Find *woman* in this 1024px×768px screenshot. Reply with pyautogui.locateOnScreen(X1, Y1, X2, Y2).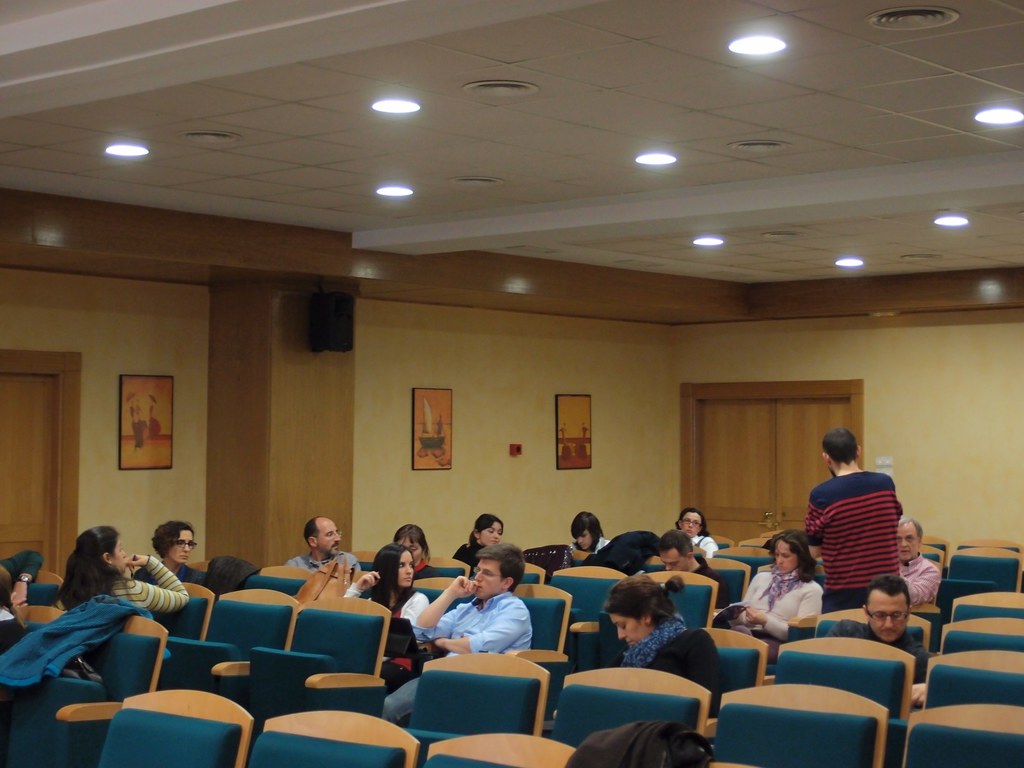
pyautogui.locateOnScreen(593, 564, 730, 712).
